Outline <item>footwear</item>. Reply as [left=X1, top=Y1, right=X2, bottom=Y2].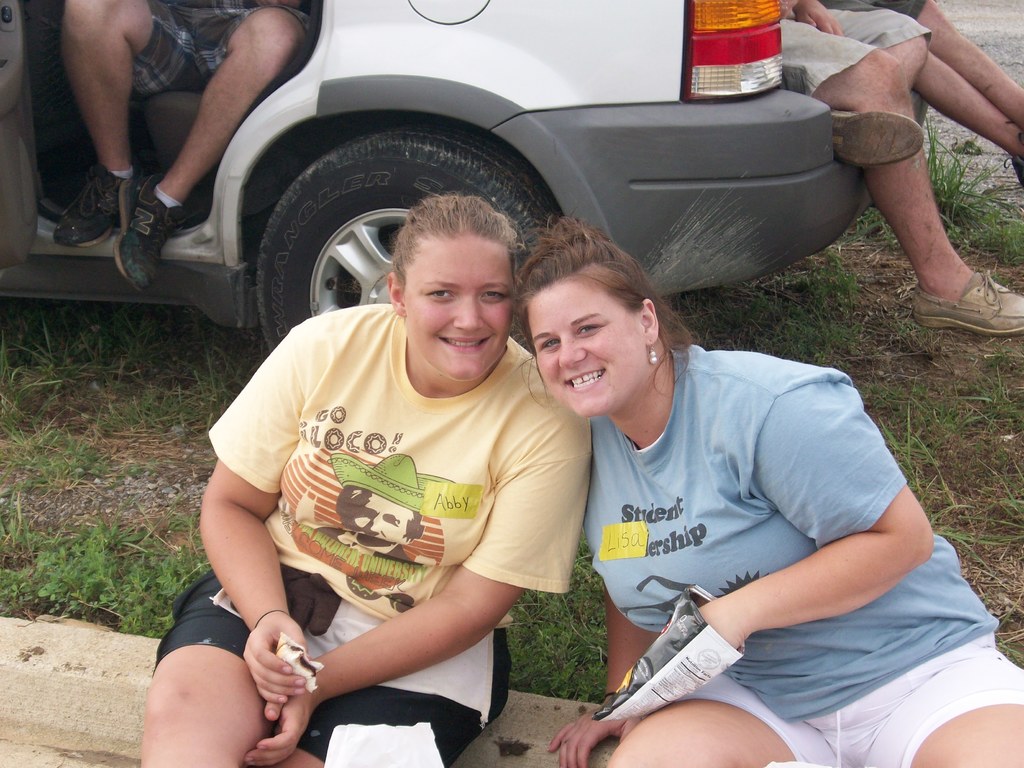
[left=120, top=179, right=195, bottom=299].
